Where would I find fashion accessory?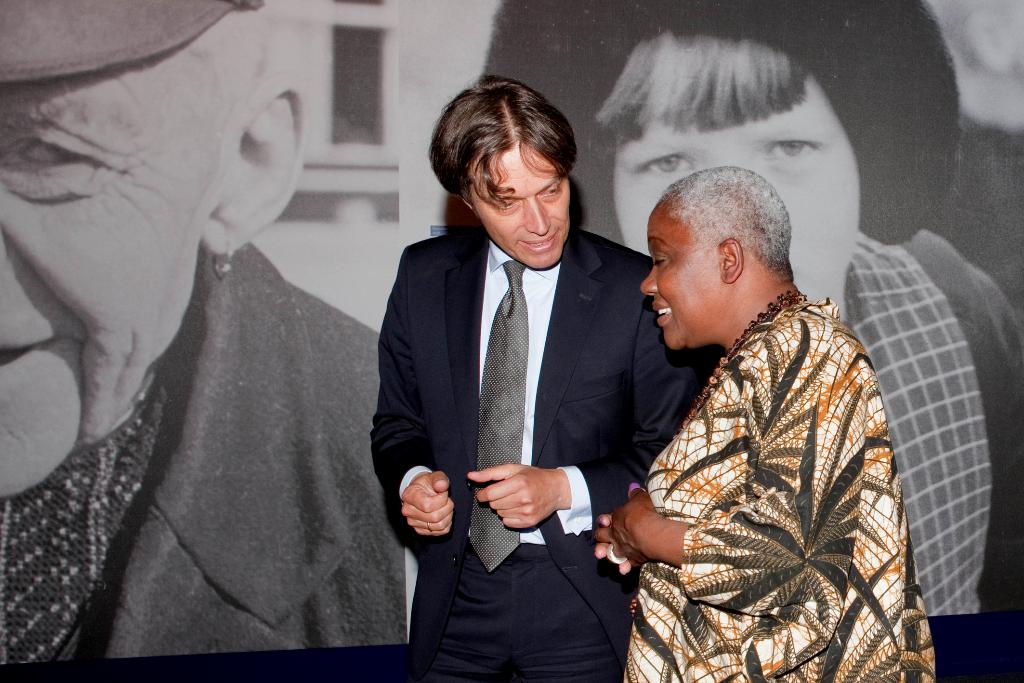
At (630, 482, 640, 489).
